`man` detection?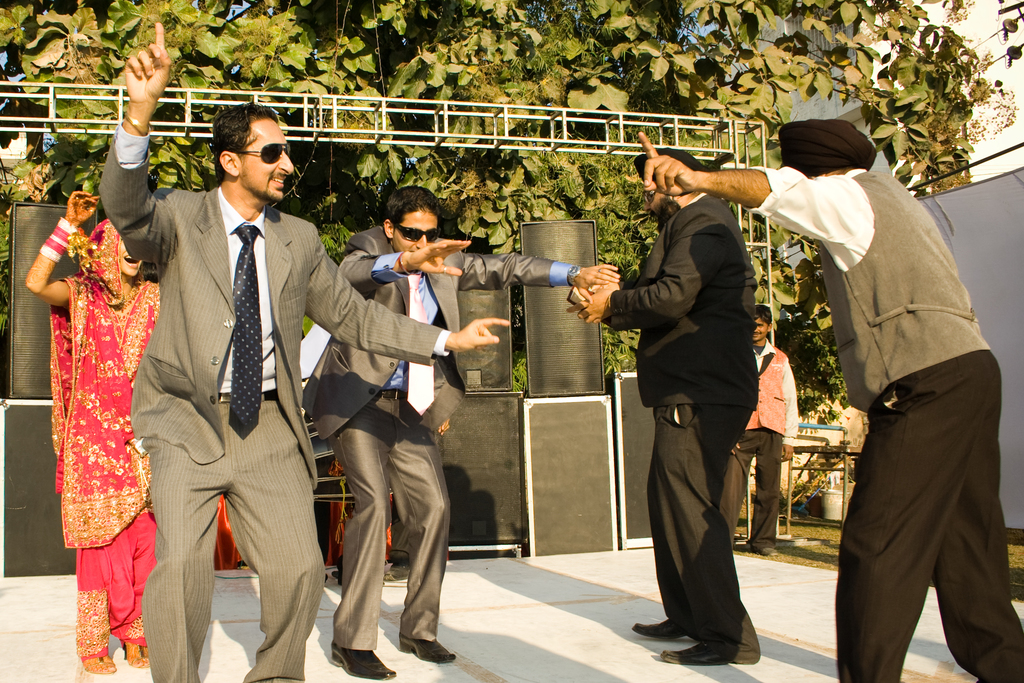
303,173,618,677
